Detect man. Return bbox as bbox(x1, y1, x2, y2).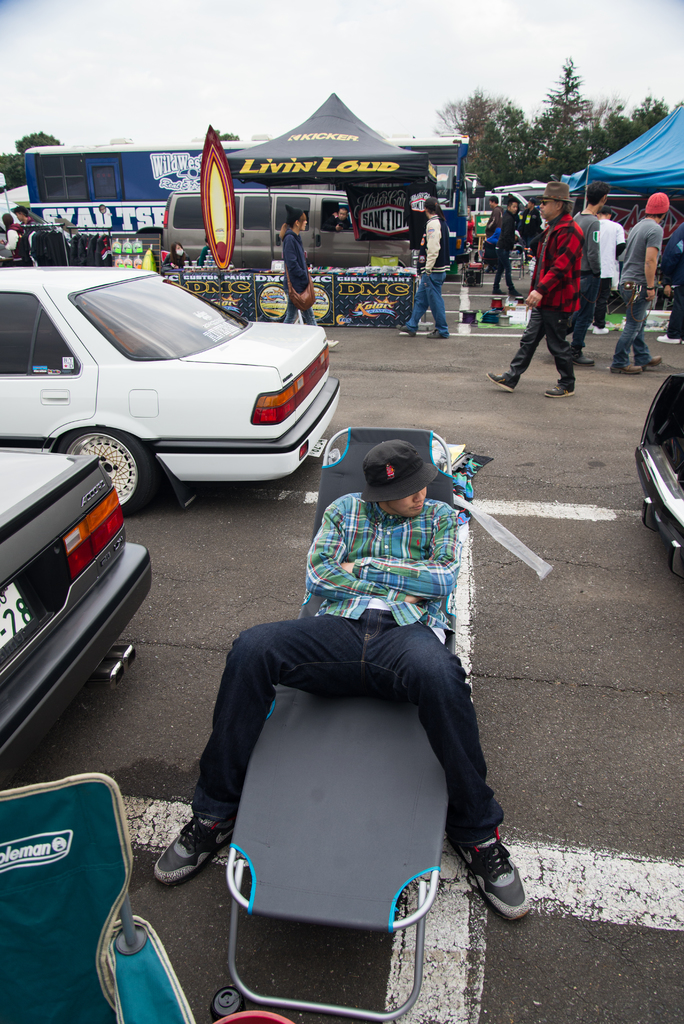
bbox(607, 194, 664, 381).
